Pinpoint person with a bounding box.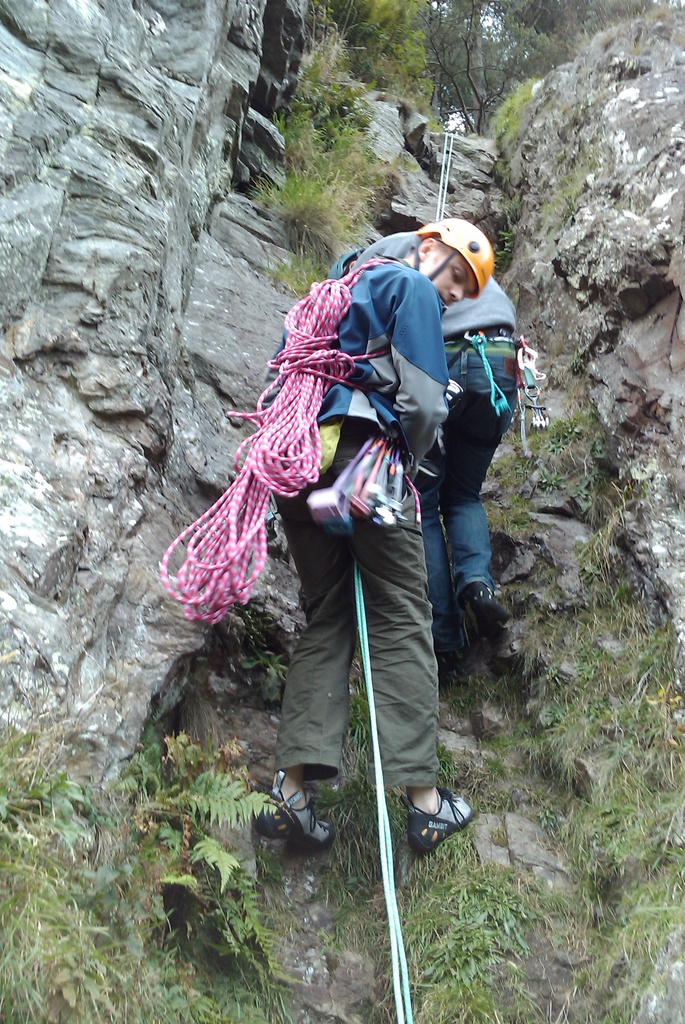
322,221,520,645.
